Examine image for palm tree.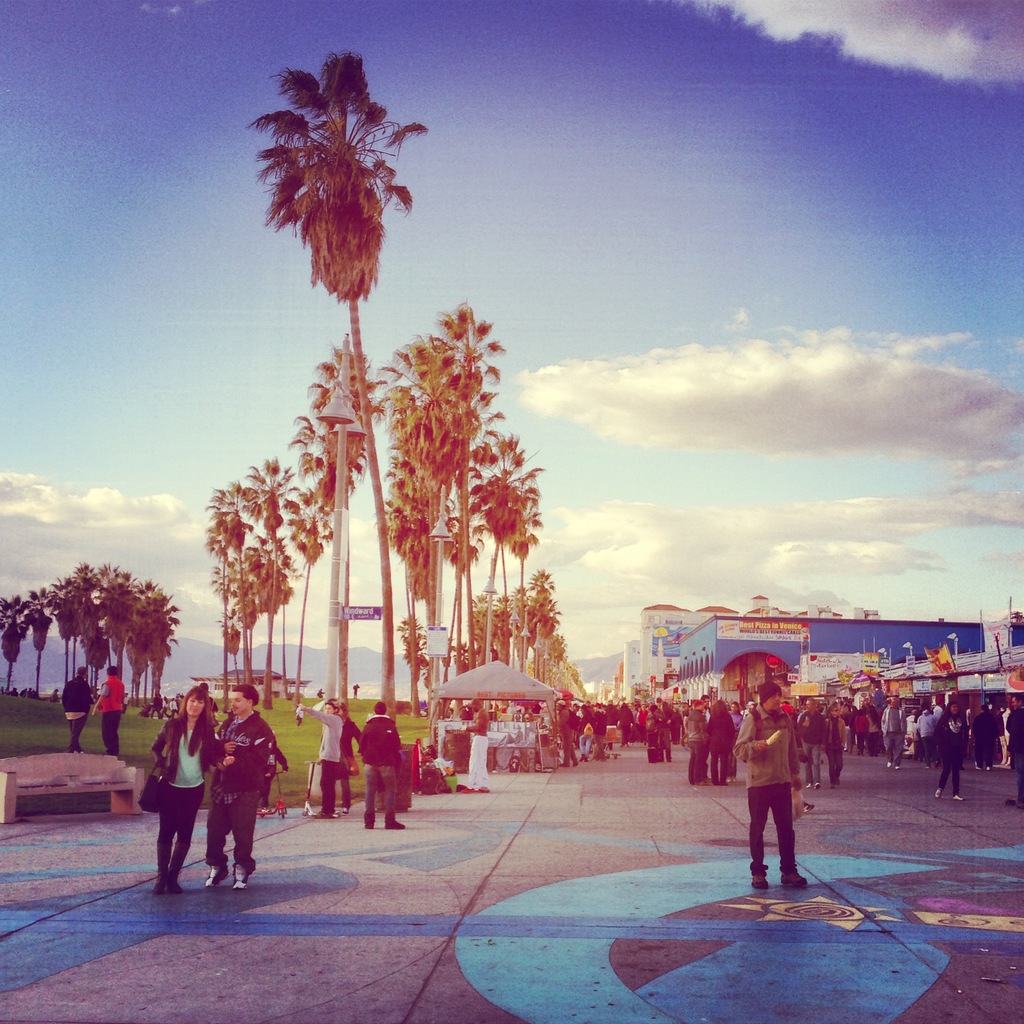
Examination result: box(387, 447, 434, 678).
